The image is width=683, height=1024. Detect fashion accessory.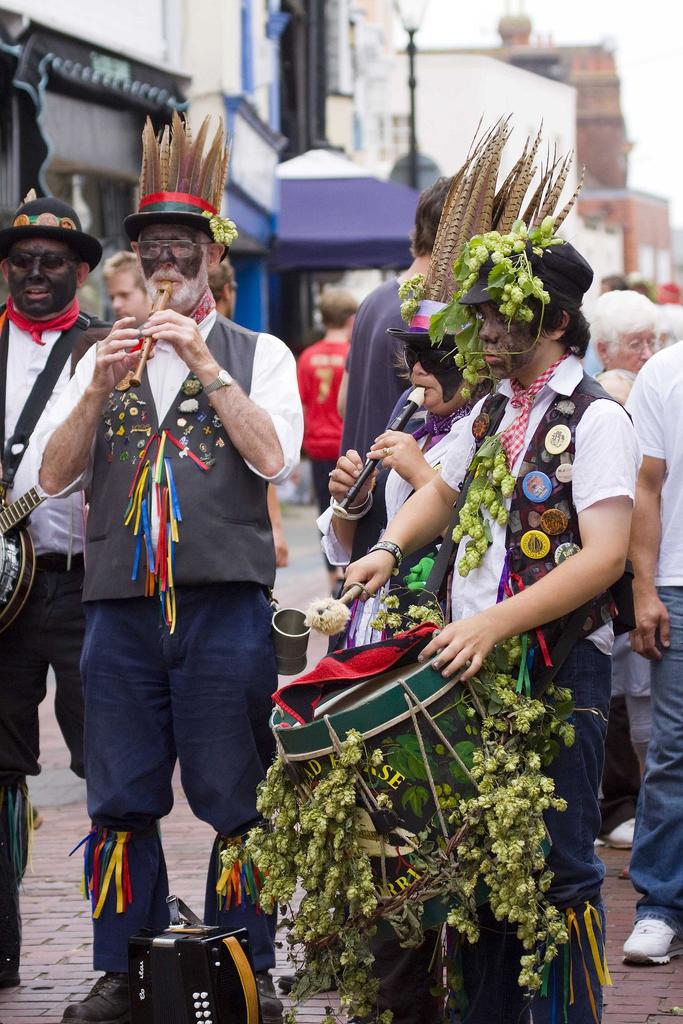
Detection: pyautogui.locateOnScreen(0, 290, 81, 349).
